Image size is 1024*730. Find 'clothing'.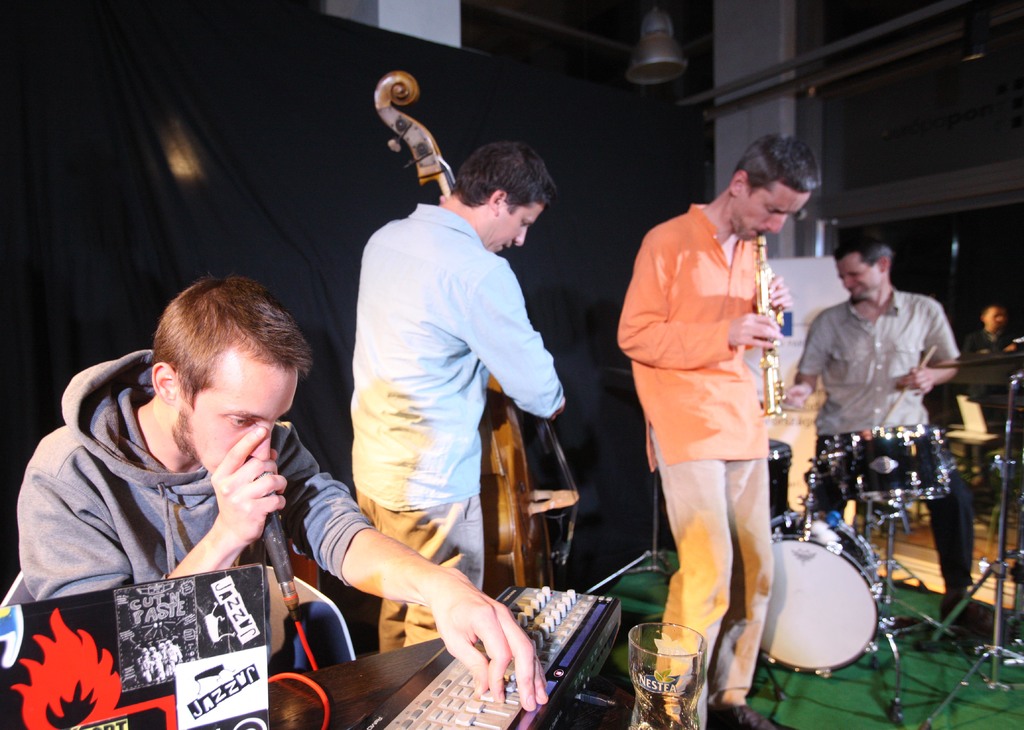
x1=350, y1=202, x2=566, y2=649.
